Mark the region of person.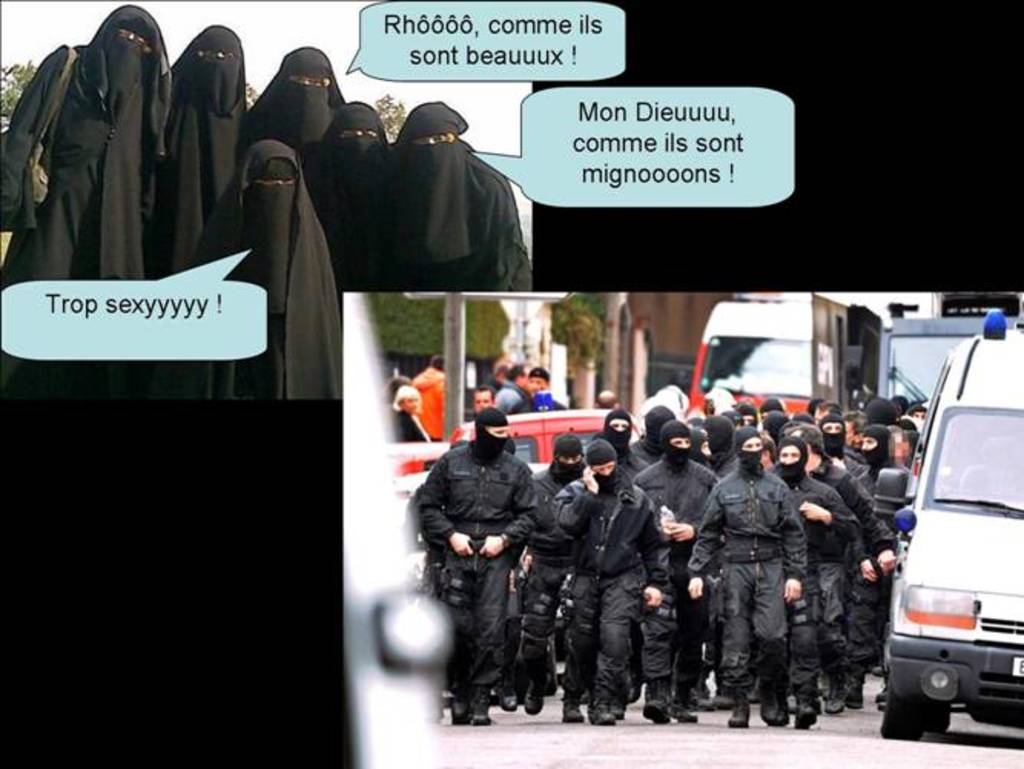
Region: <region>514, 367, 570, 413</region>.
